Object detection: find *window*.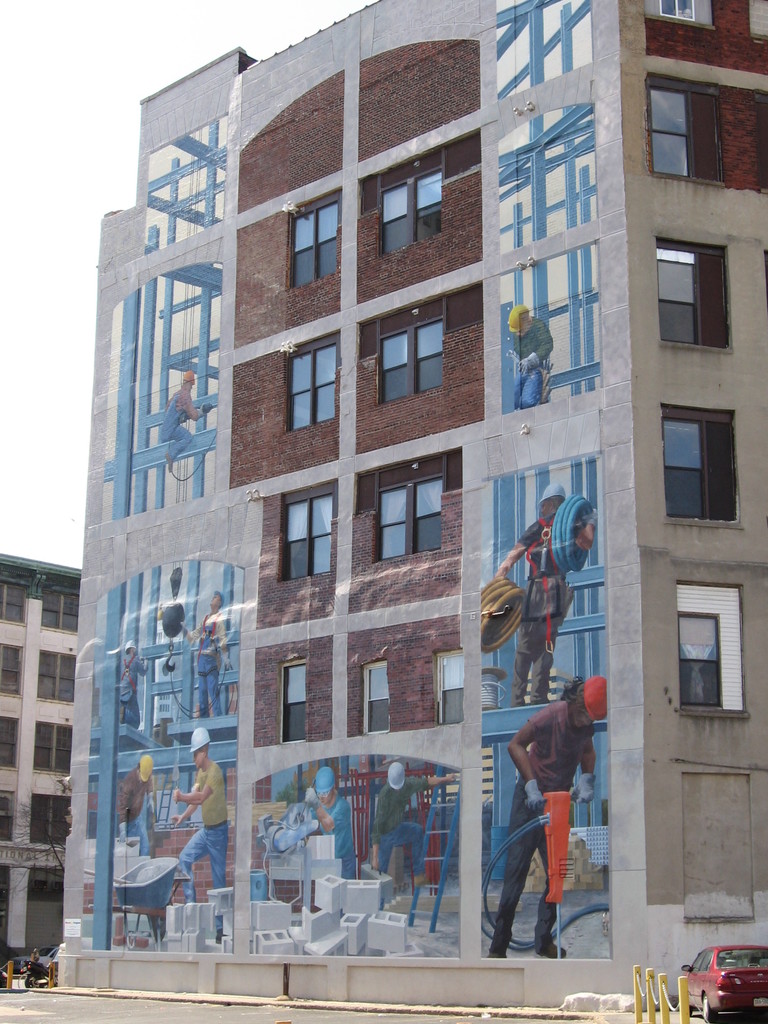
376/147/444/257.
